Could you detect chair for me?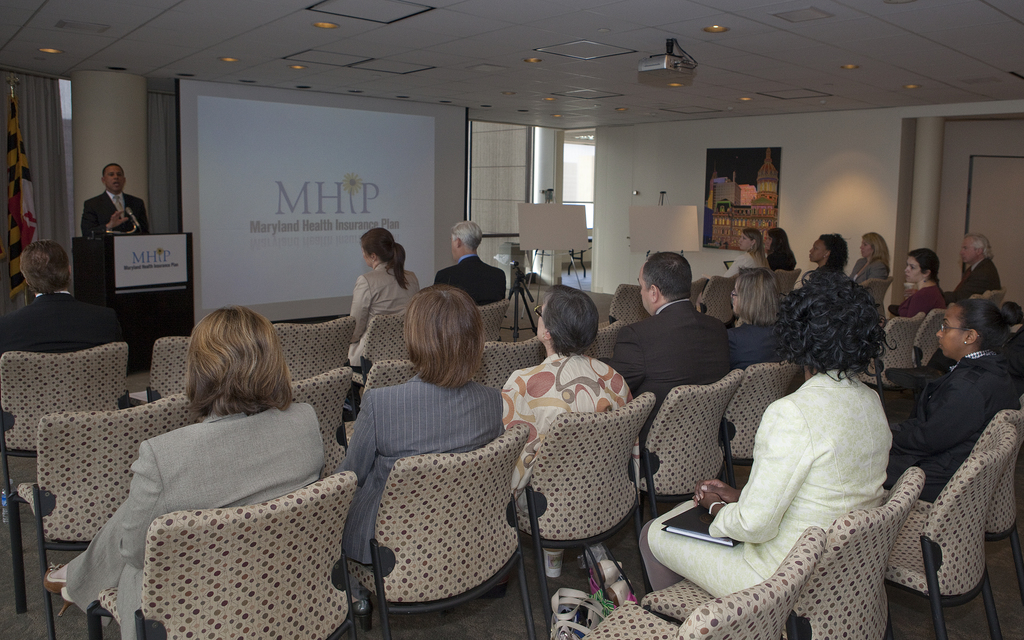
Detection result: [x1=701, y1=272, x2=735, y2=321].
